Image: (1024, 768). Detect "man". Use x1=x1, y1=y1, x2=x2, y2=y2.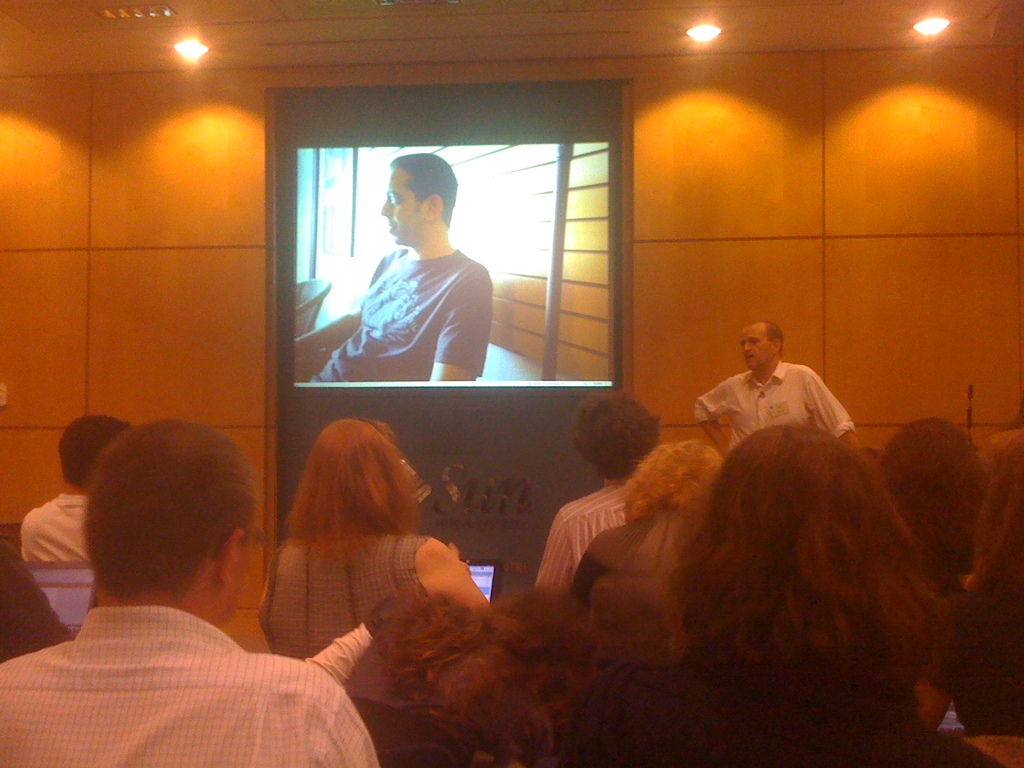
x1=19, y1=409, x2=133, y2=561.
